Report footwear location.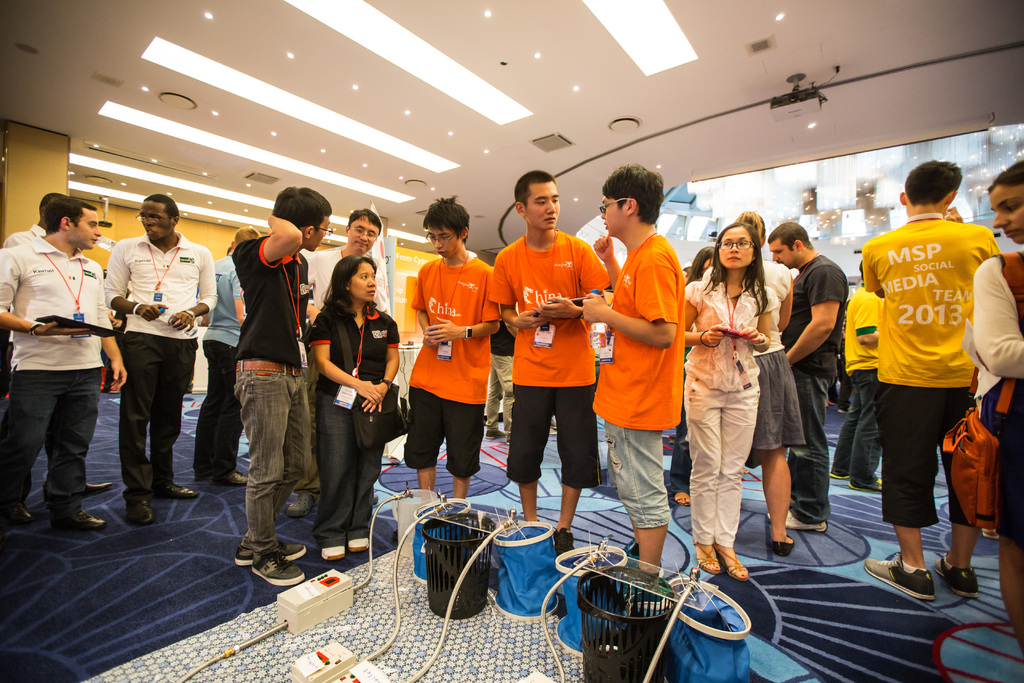
Report: <bbox>553, 522, 573, 564</bbox>.
